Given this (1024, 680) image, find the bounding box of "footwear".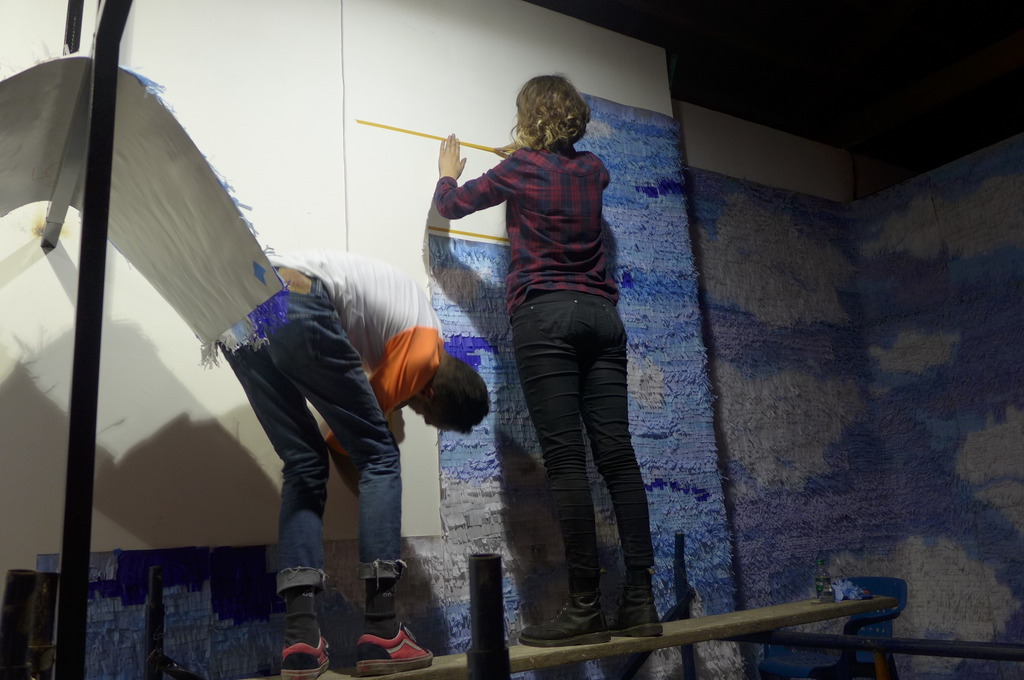
[x1=355, y1=620, x2=437, y2=677].
